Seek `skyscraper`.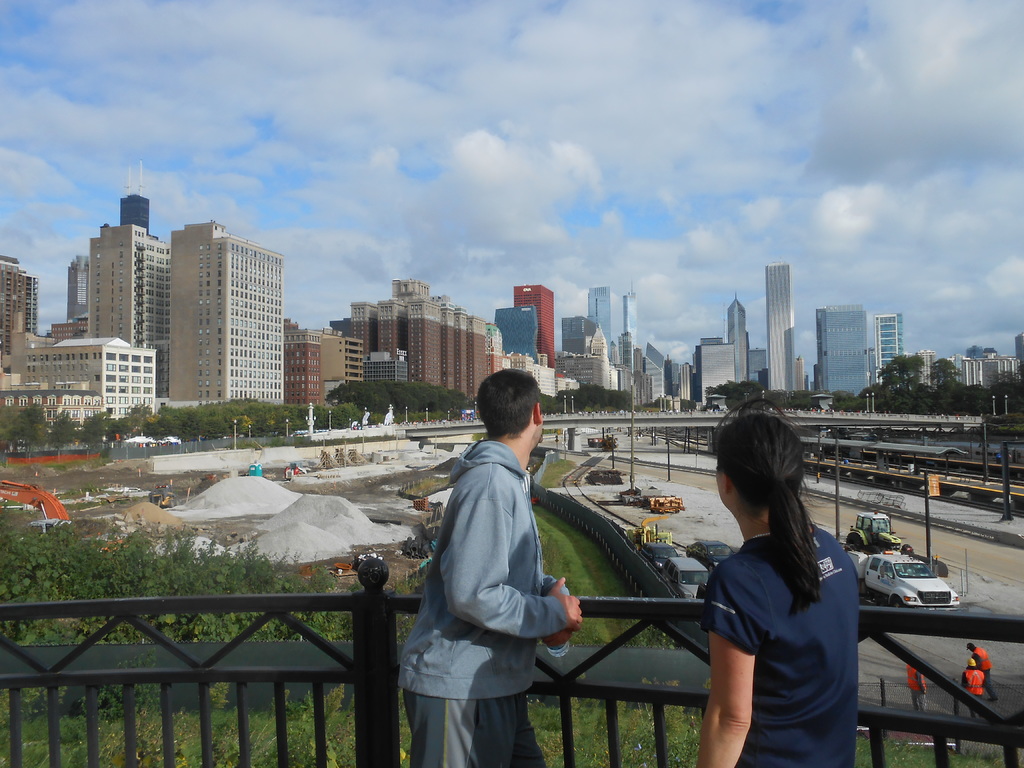
Rect(292, 331, 322, 405).
